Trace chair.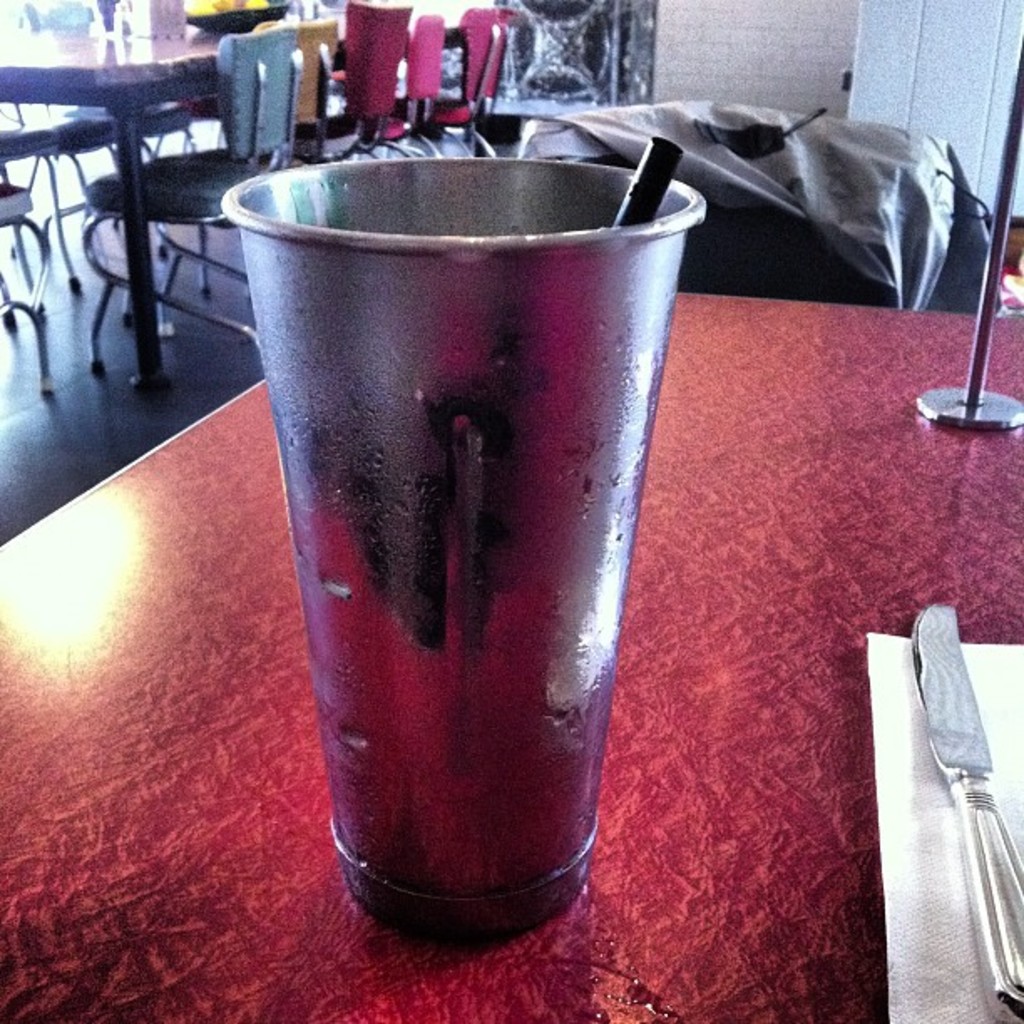
Traced to <region>0, 182, 57, 403</region>.
